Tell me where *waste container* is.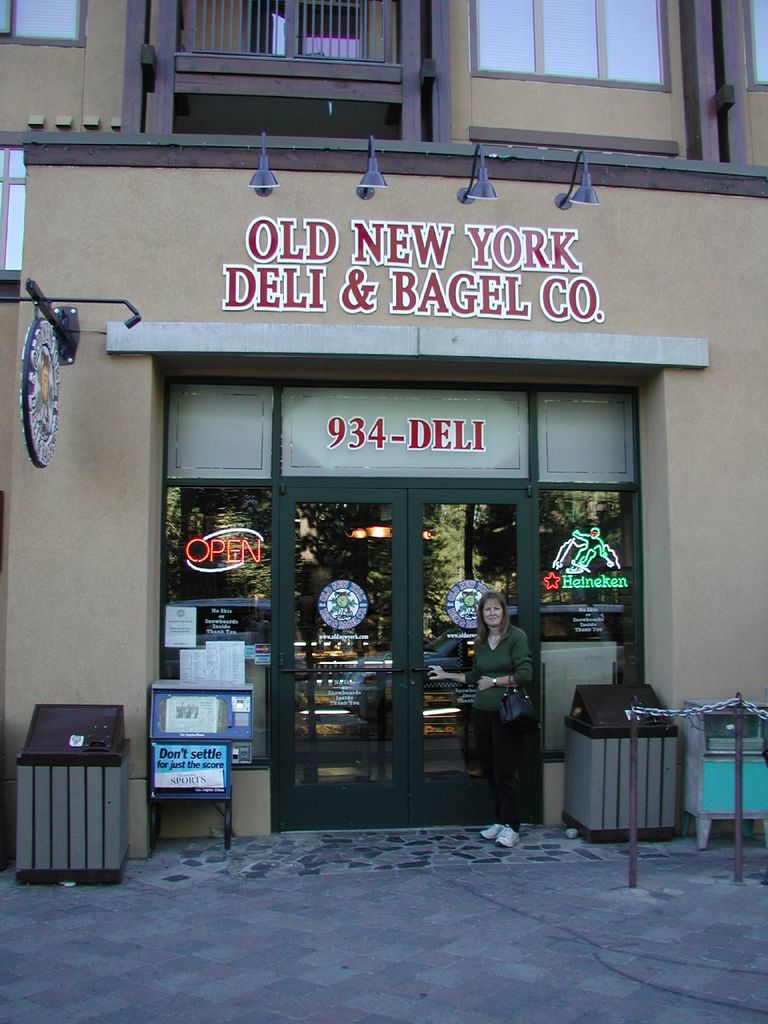
*waste container* is at (12,687,138,878).
